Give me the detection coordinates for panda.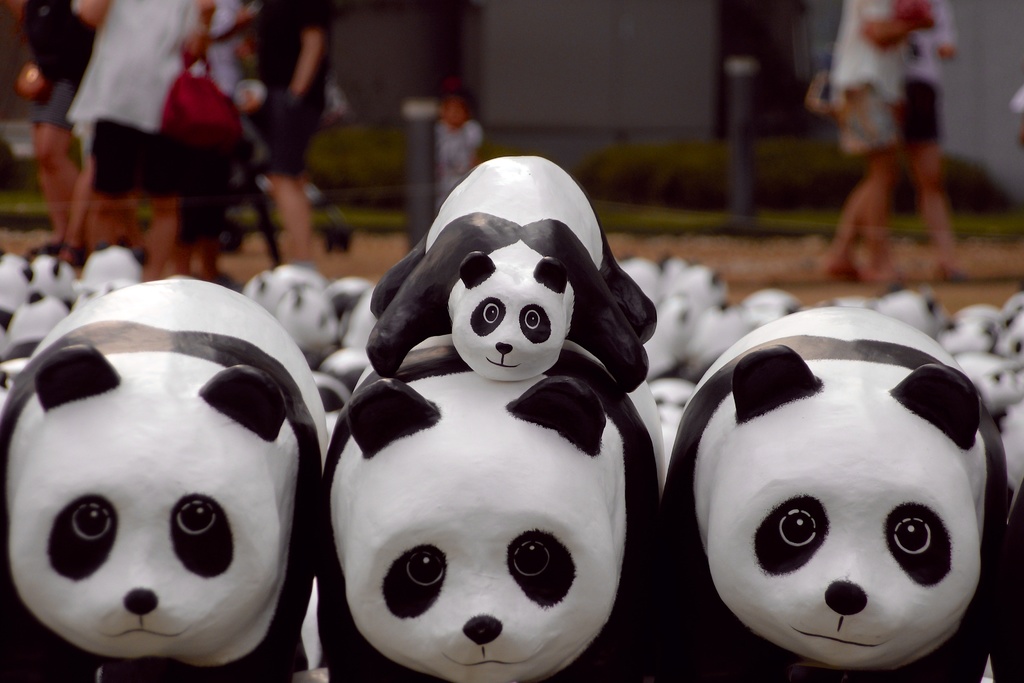
(x1=362, y1=157, x2=660, y2=383).
